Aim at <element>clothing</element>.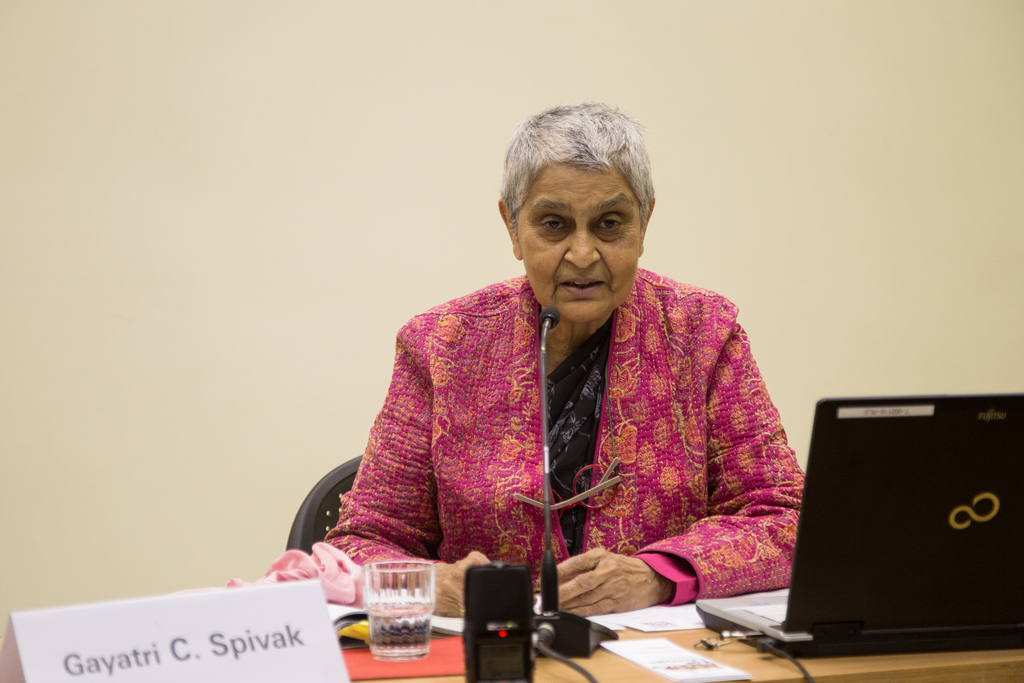
Aimed at {"left": 321, "top": 267, "right": 808, "bottom": 608}.
